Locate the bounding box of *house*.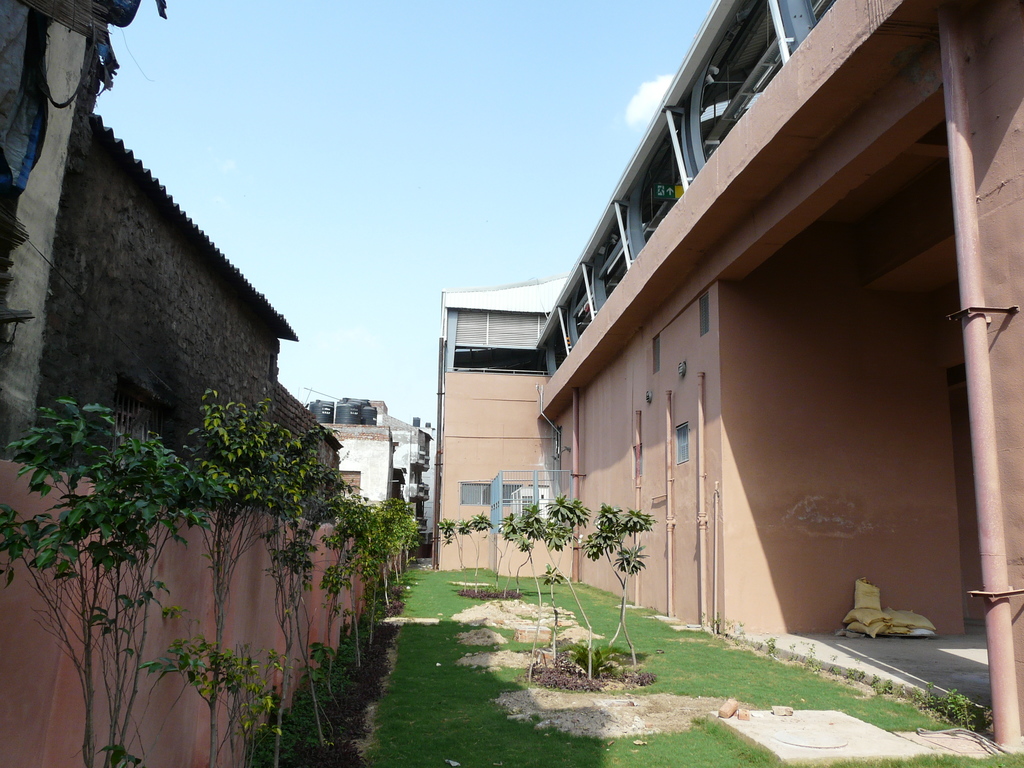
Bounding box: 318, 423, 392, 508.
